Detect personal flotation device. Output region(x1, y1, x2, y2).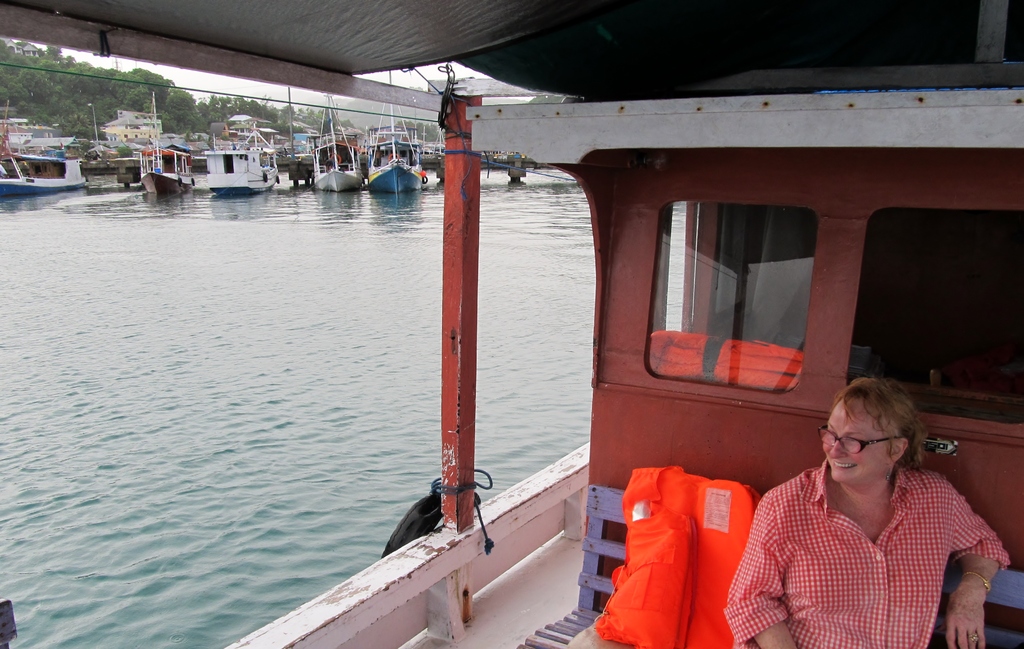
region(591, 470, 764, 648).
